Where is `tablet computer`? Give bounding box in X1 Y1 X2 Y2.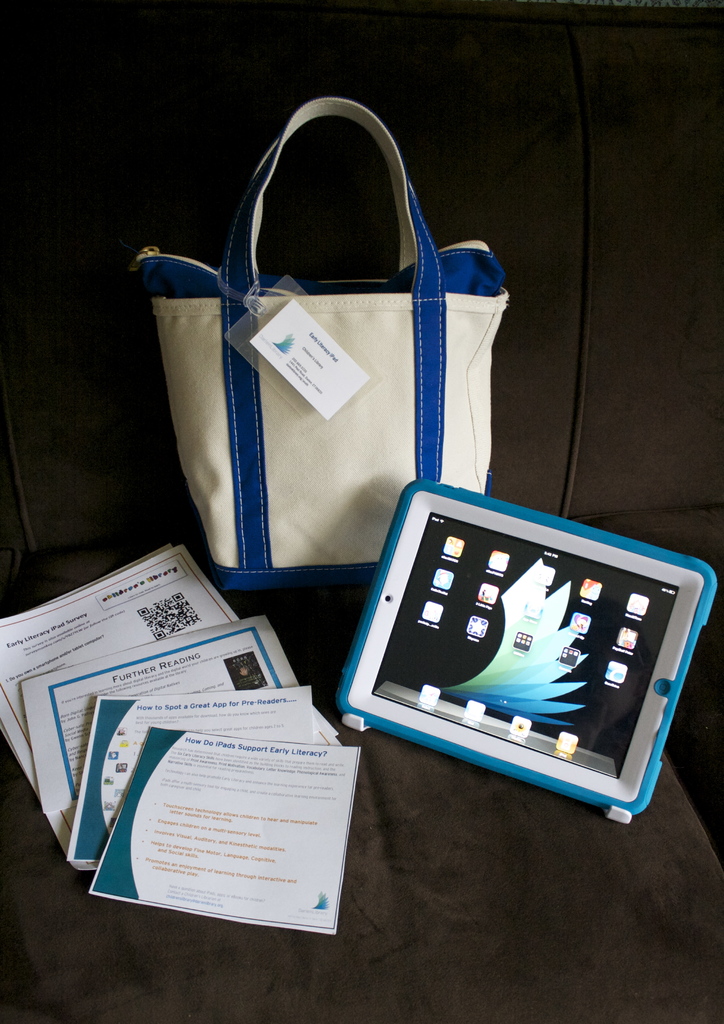
335 479 714 822.
